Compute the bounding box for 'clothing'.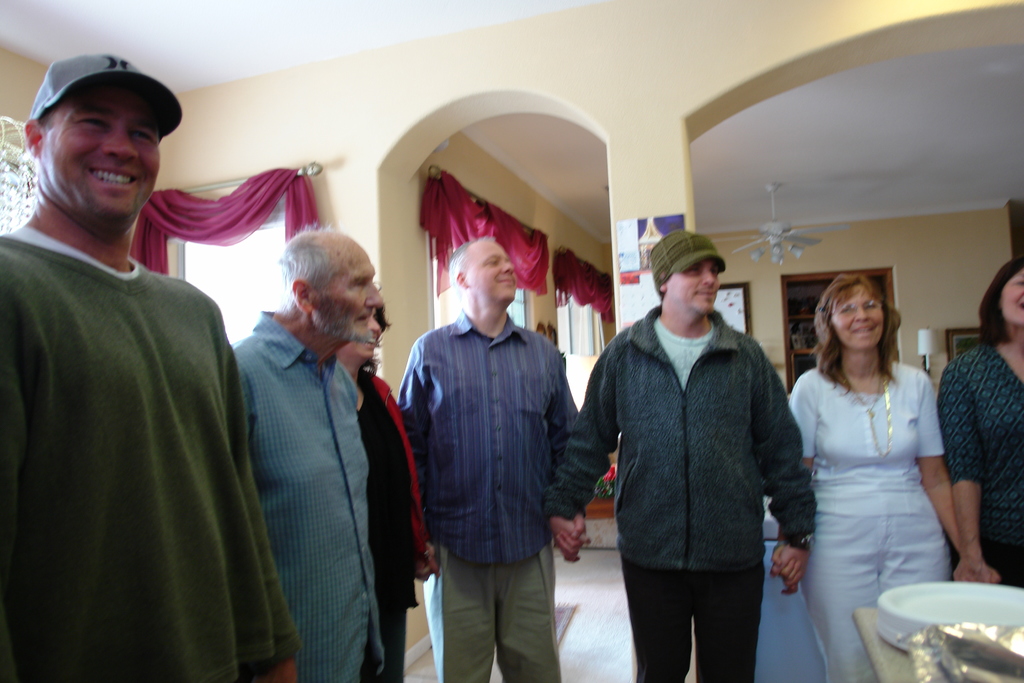
rect(0, 224, 309, 682).
